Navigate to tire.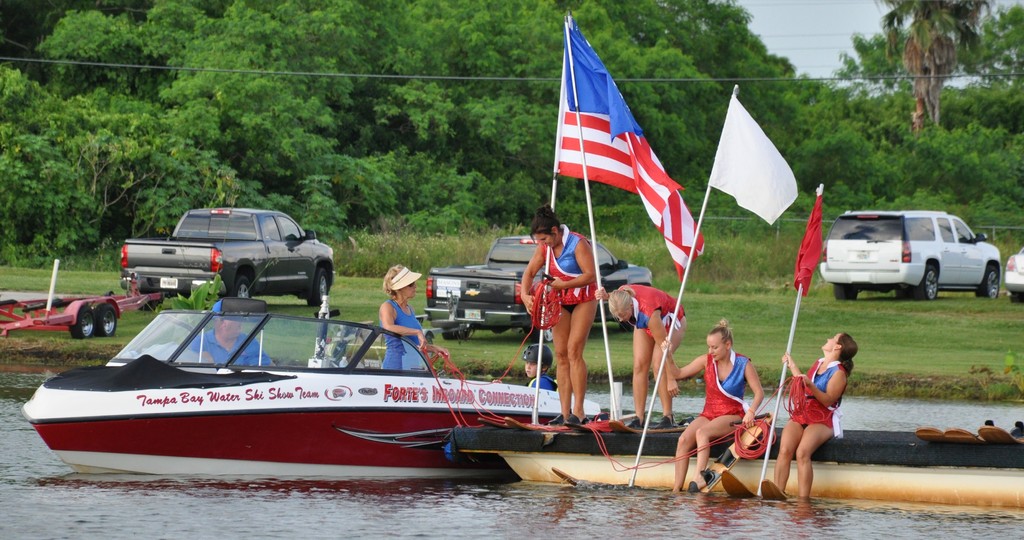
Navigation target: Rect(232, 275, 257, 320).
